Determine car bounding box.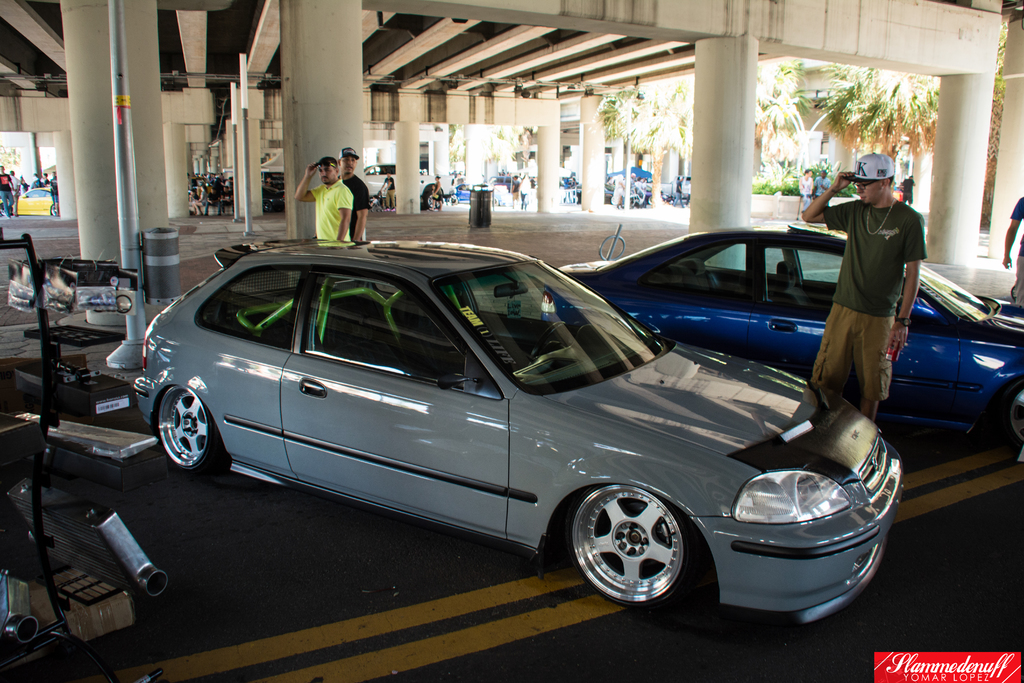
Determined: locate(562, 222, 1023, 457).
